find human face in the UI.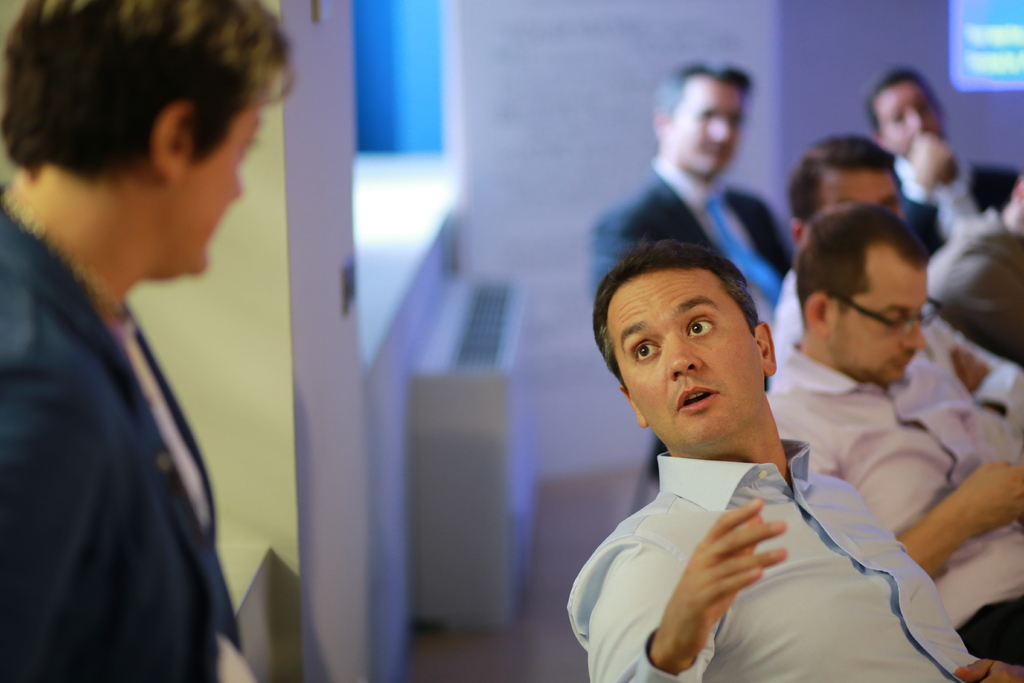
UI element at crop(609, 268, 765, 445).
